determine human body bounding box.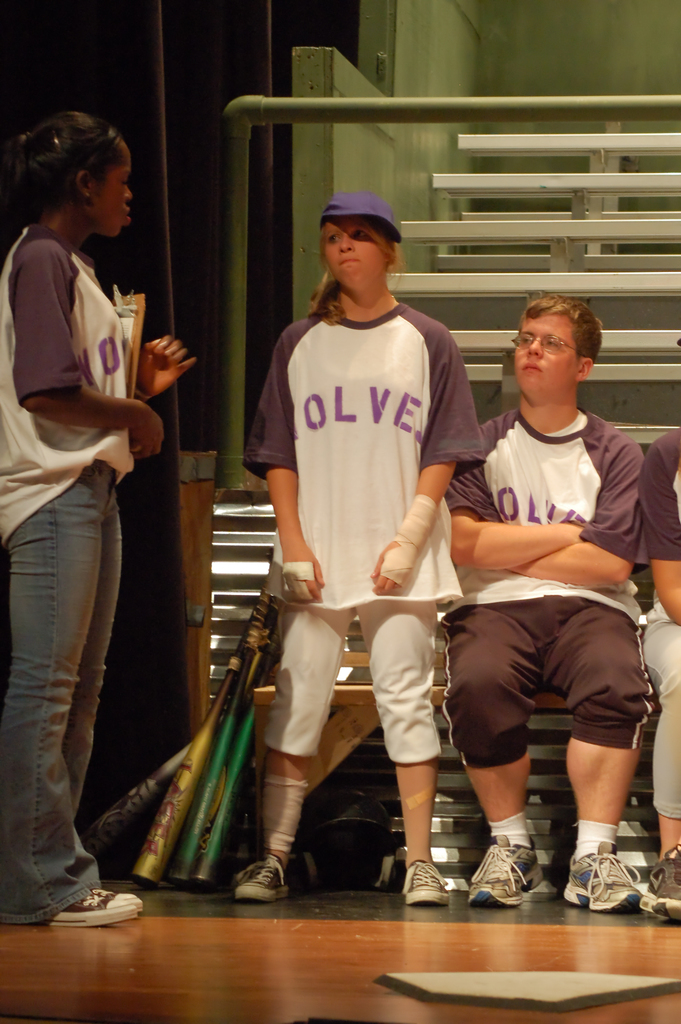
Determined: BBox(0, 221, 195, 922).
